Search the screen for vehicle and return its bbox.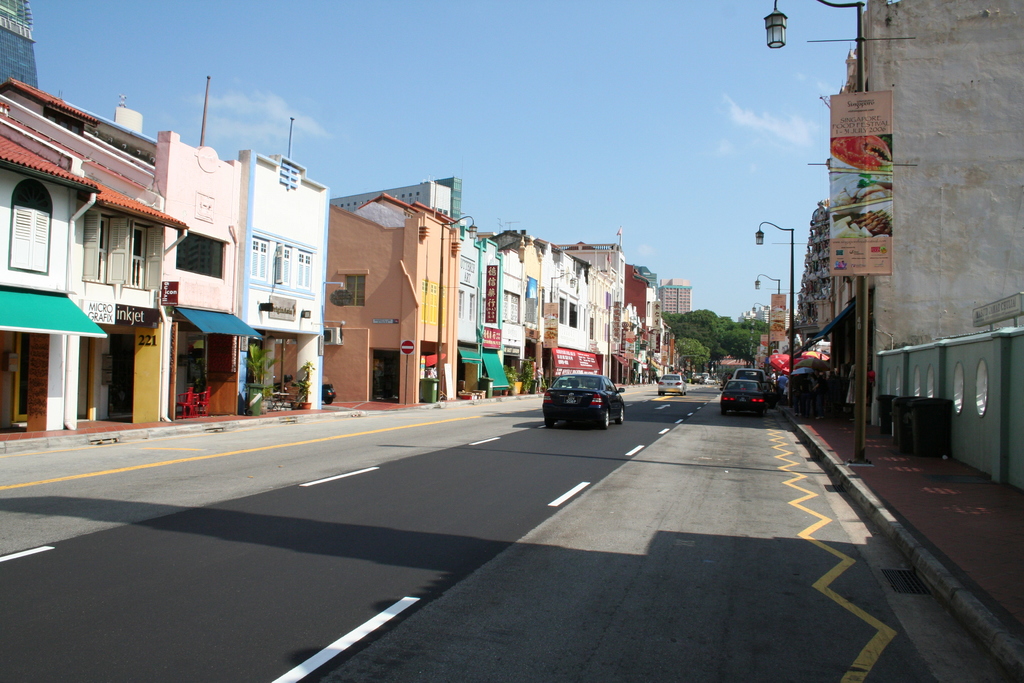
Found: pyautogui.locateOnScreen(735, 364, 777, 397).
